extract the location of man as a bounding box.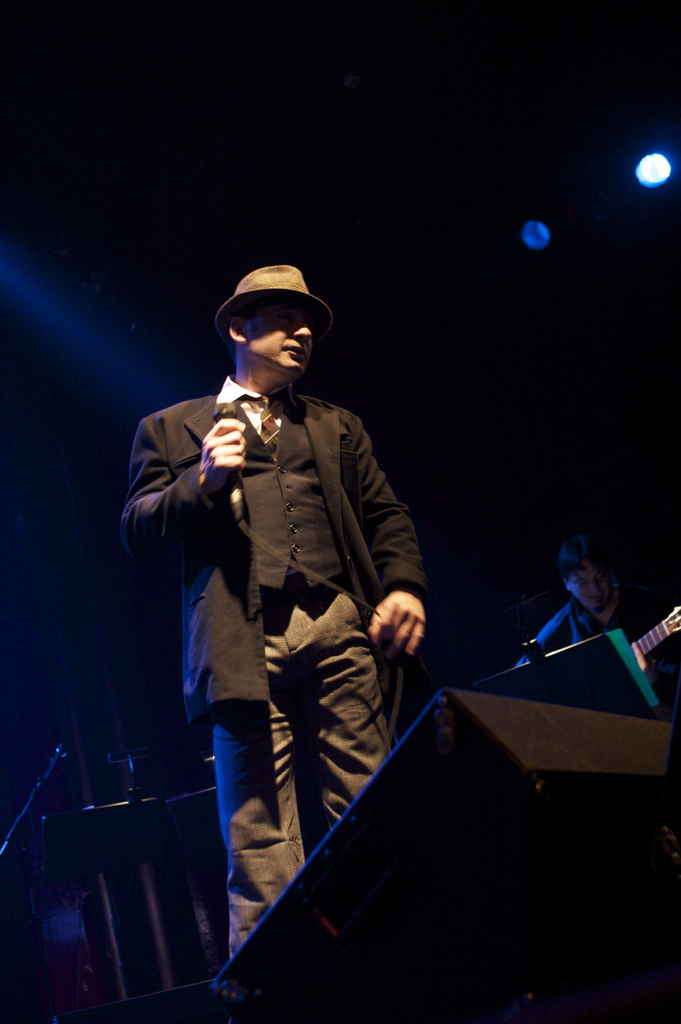
131 268 437 936.
